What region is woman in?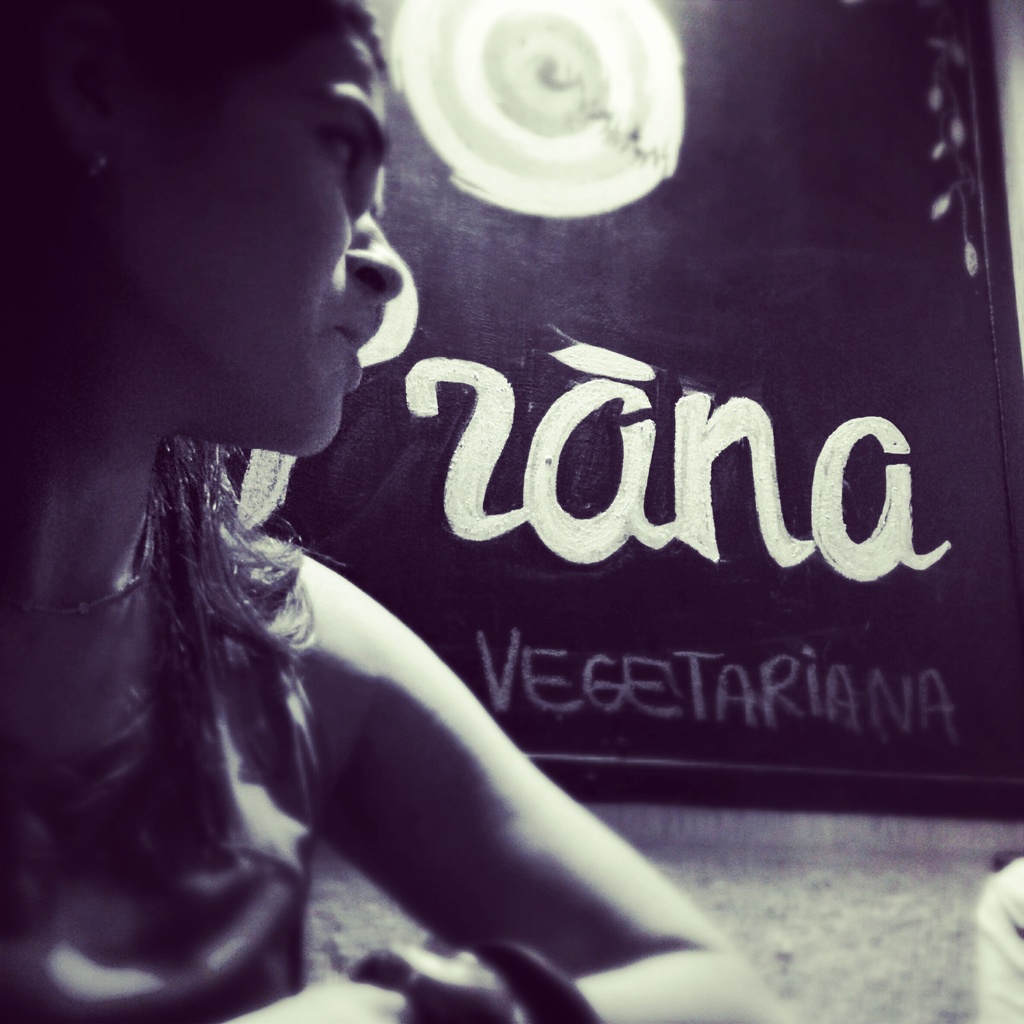
l=3, t=0, r=783, b=1022.
